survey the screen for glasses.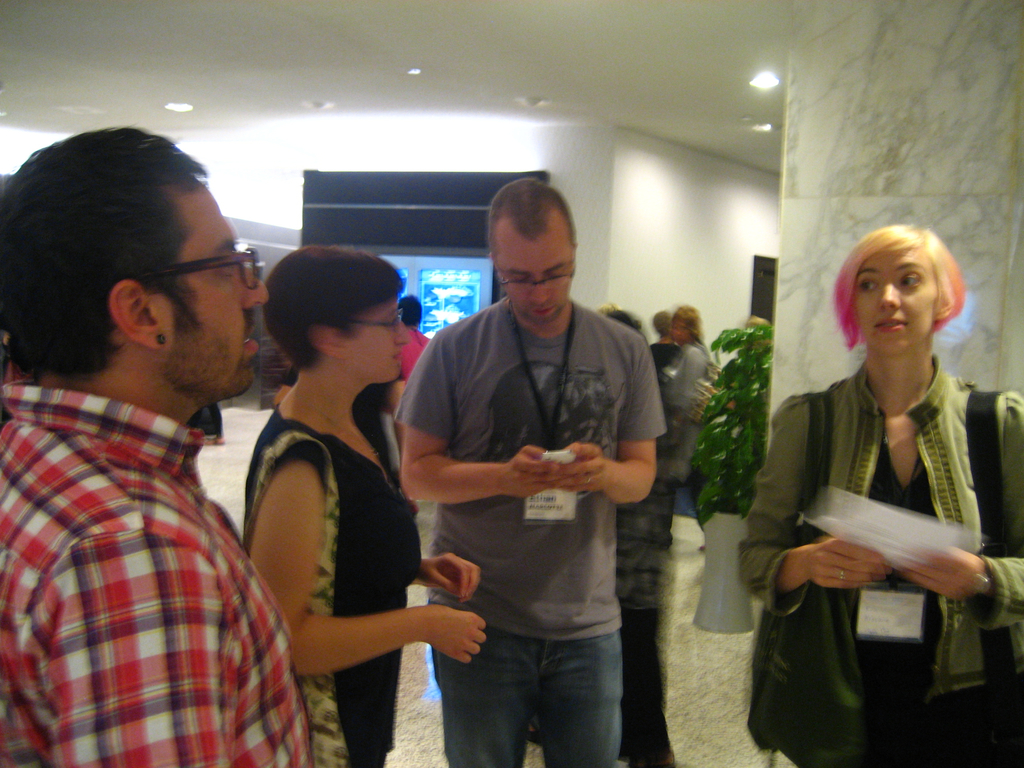
Survey found: x1=113, y1=241, x2=260, y2=323.
